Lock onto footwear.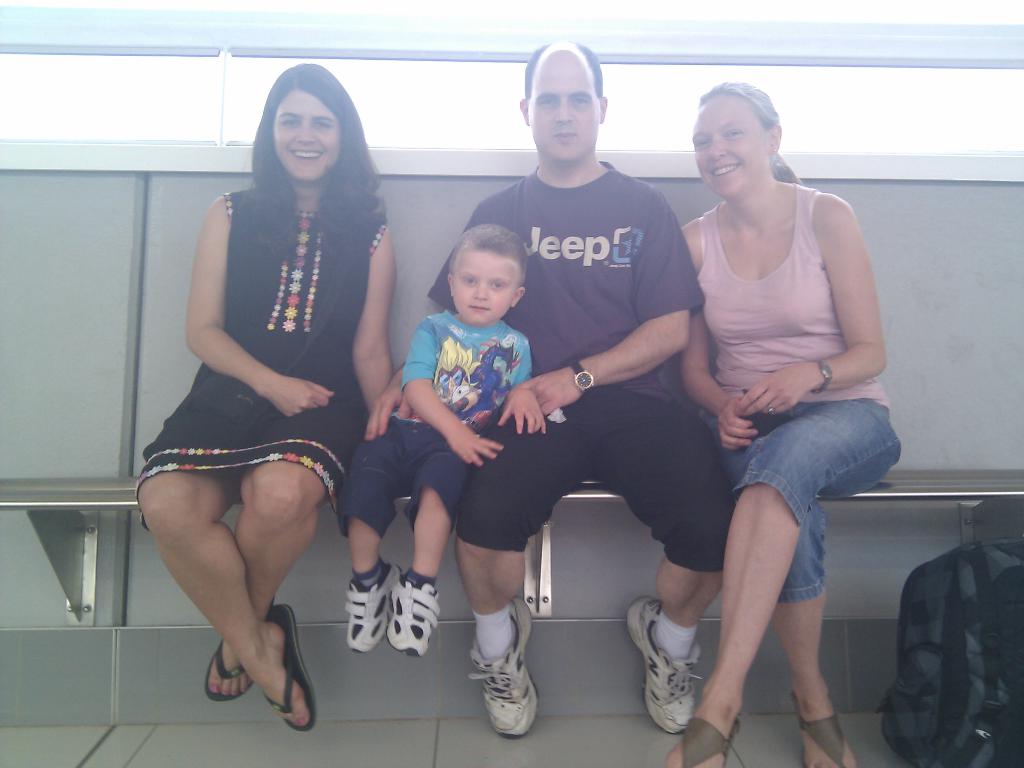
Locked: <region>665, 716, 742, 767</region>.
